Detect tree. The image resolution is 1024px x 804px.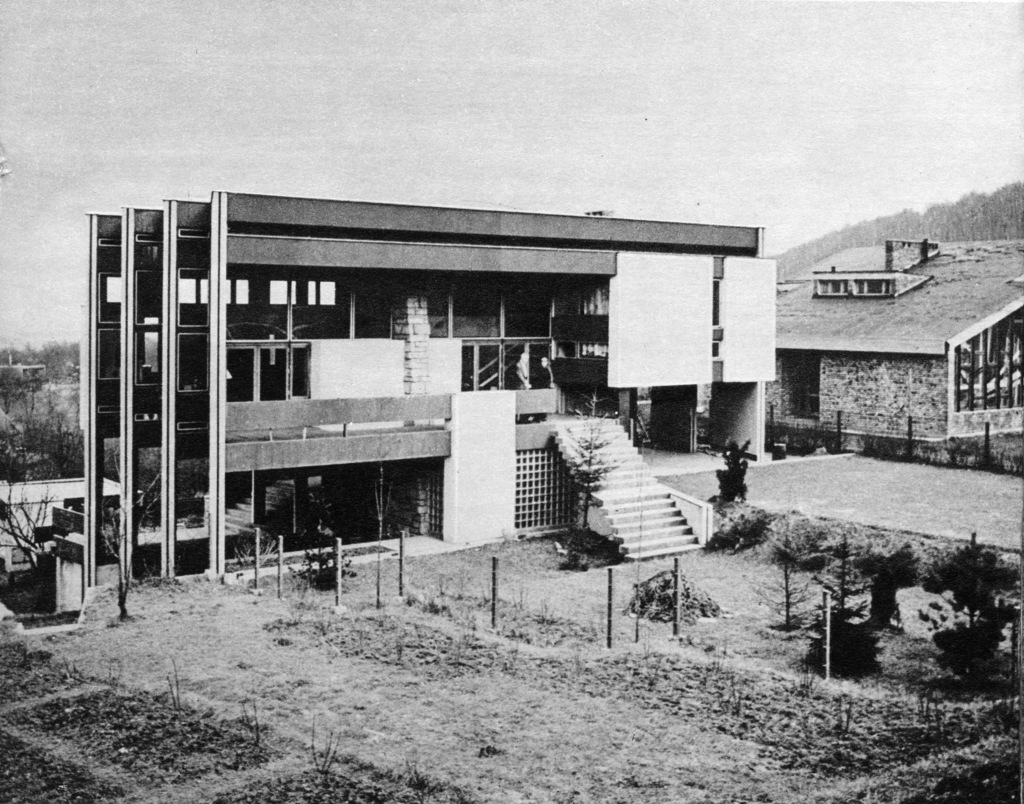
(77,435,161,620).
